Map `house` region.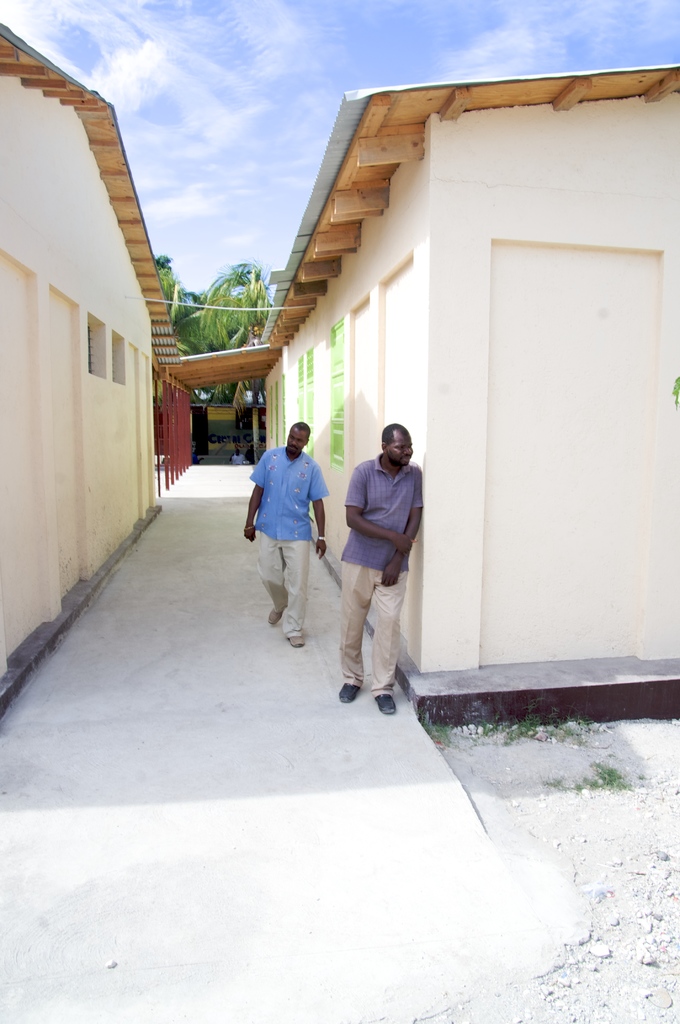
Mapped to left=0, top=18, right=184, bottom=721.
